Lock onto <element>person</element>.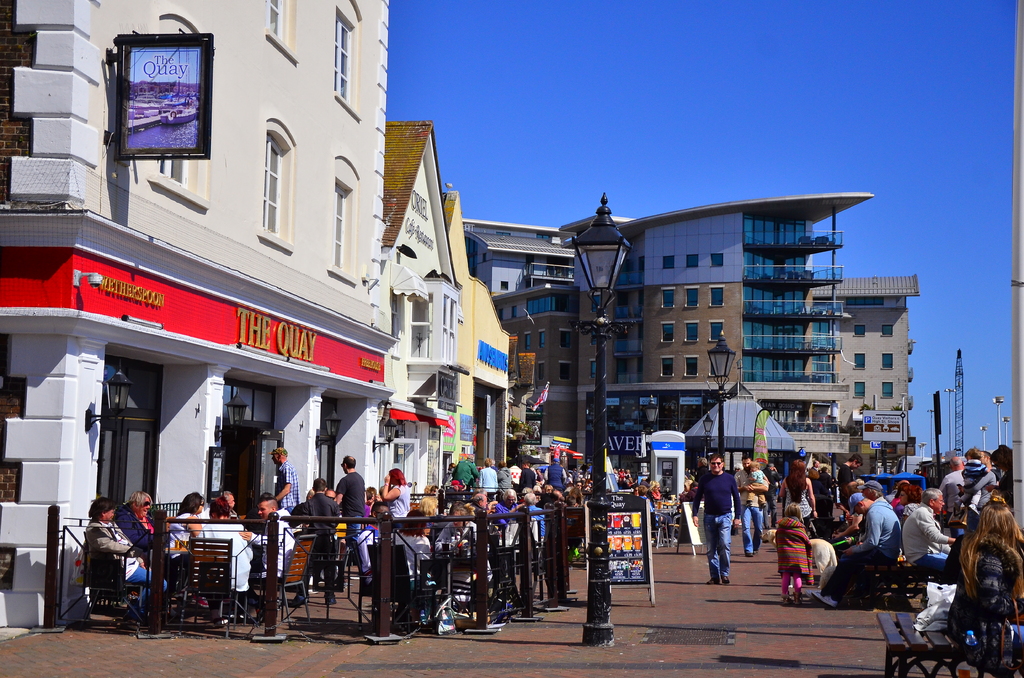
Locked: x1=746 y1=458 x2=769 y2=509.
